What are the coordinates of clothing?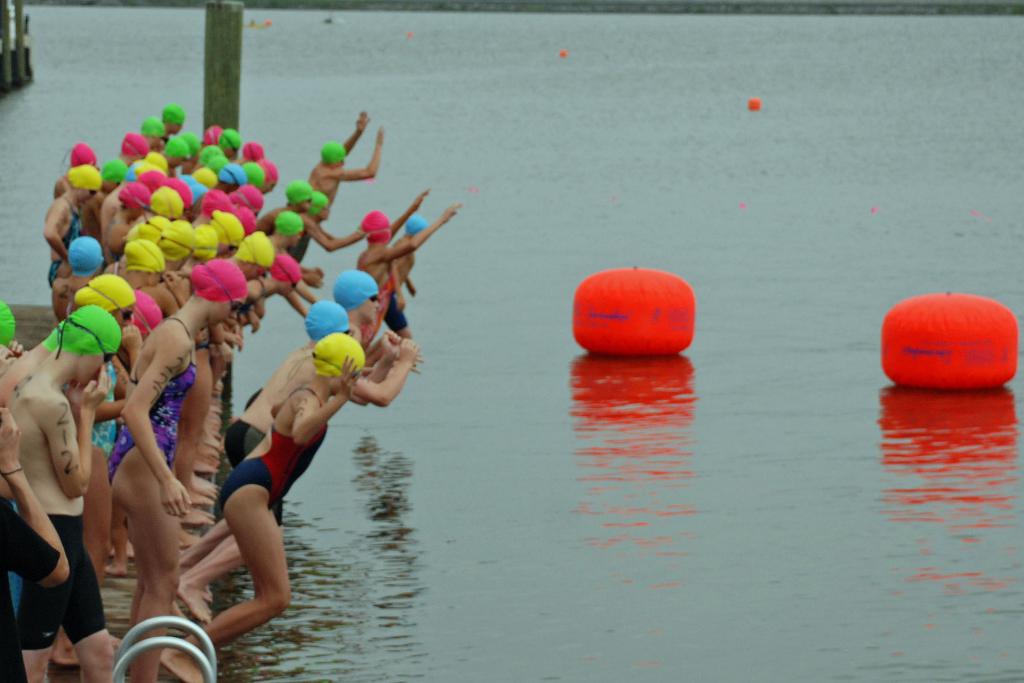
(x1=107, y1=315, x2=198, y2=486).
